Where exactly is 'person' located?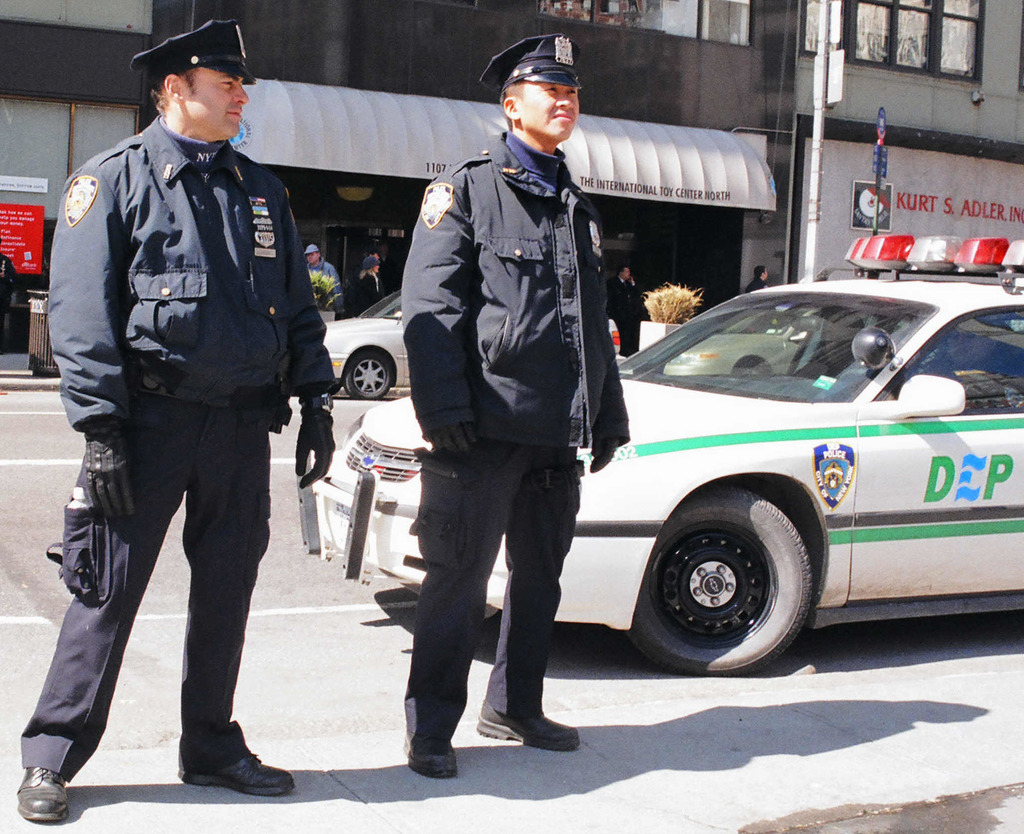
Its bounding box is 49 37 319 831.
